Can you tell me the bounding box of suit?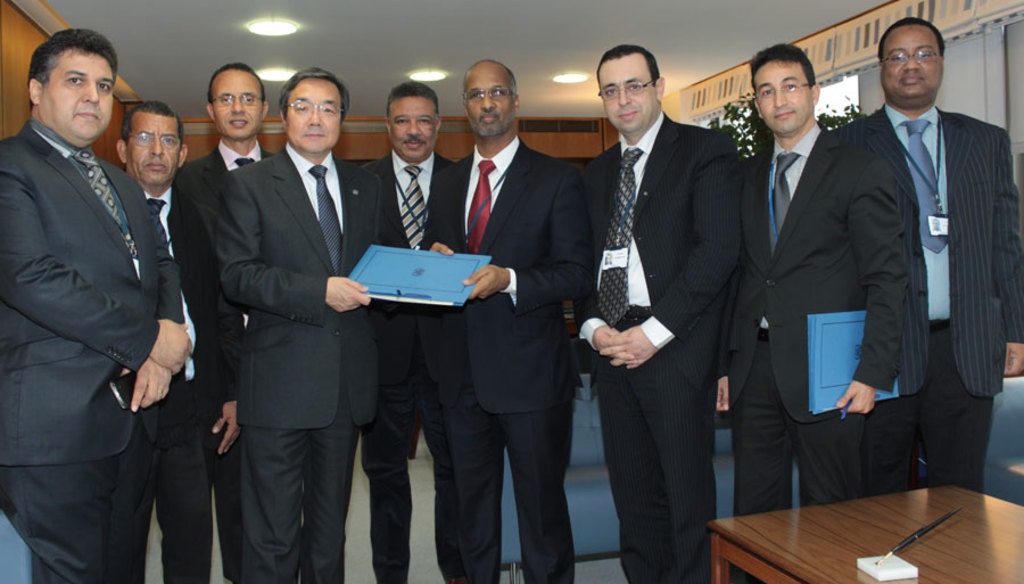
176:132:278:583.
